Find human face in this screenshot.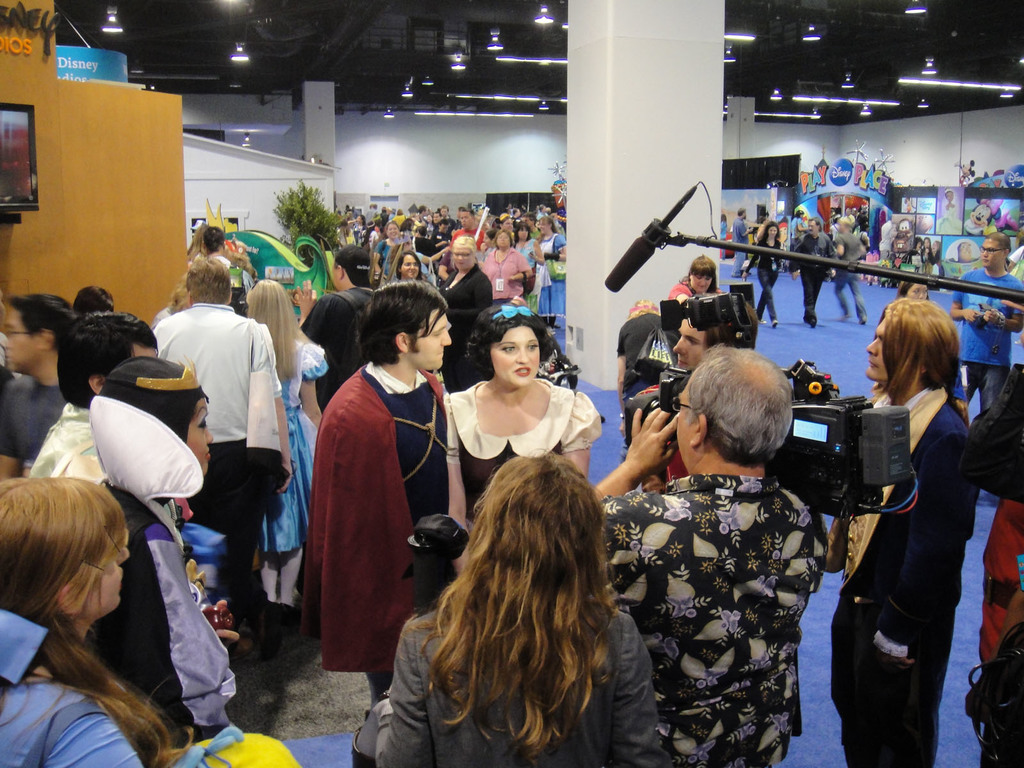
The bounding box for human face is box=[402, 256, 422, 277].
